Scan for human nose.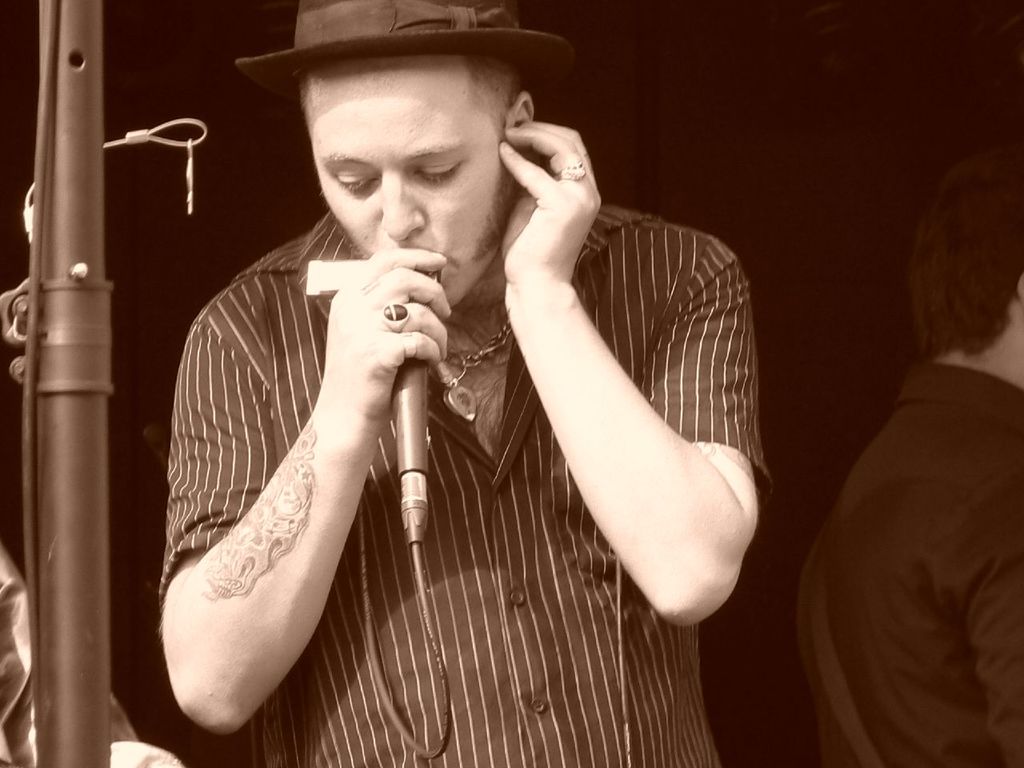
Scan result: (381,170,423,242).
